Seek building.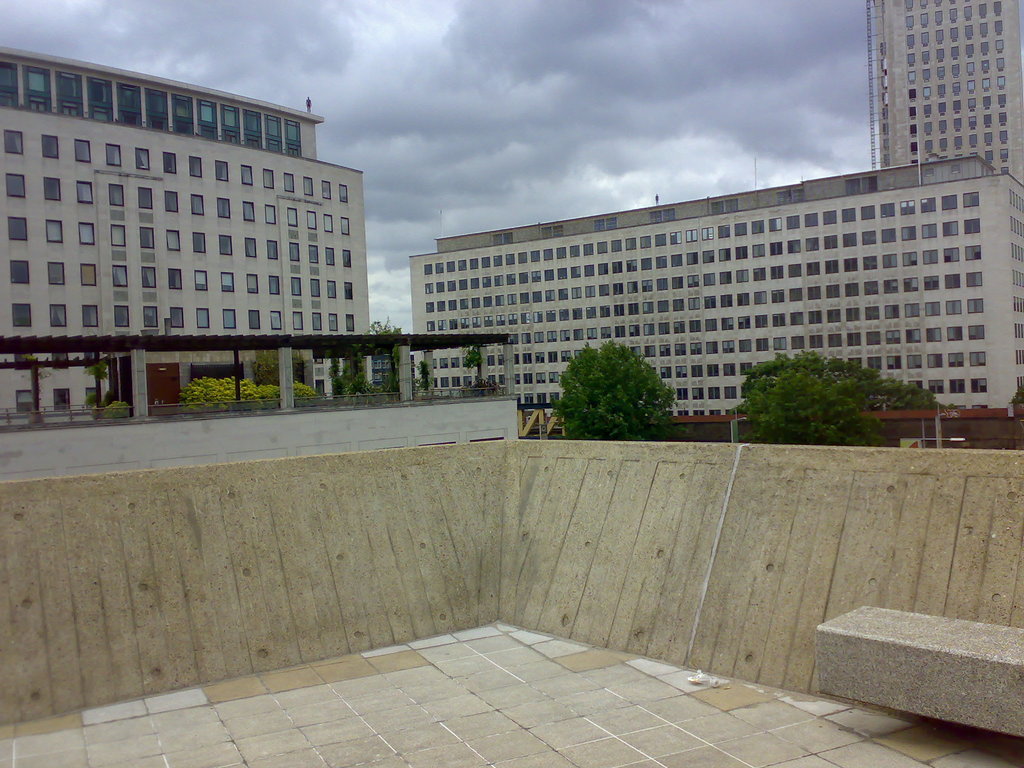
[0,51,369,415].
